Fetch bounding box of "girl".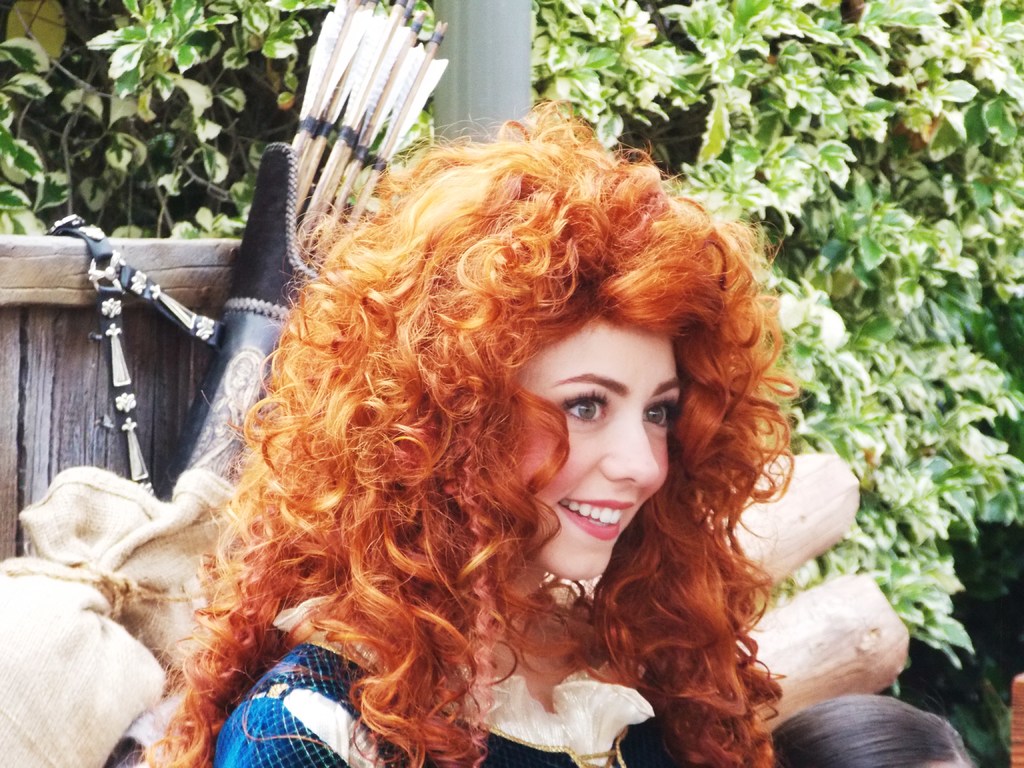
Bbox: <box>127,91,808,767</box>.
